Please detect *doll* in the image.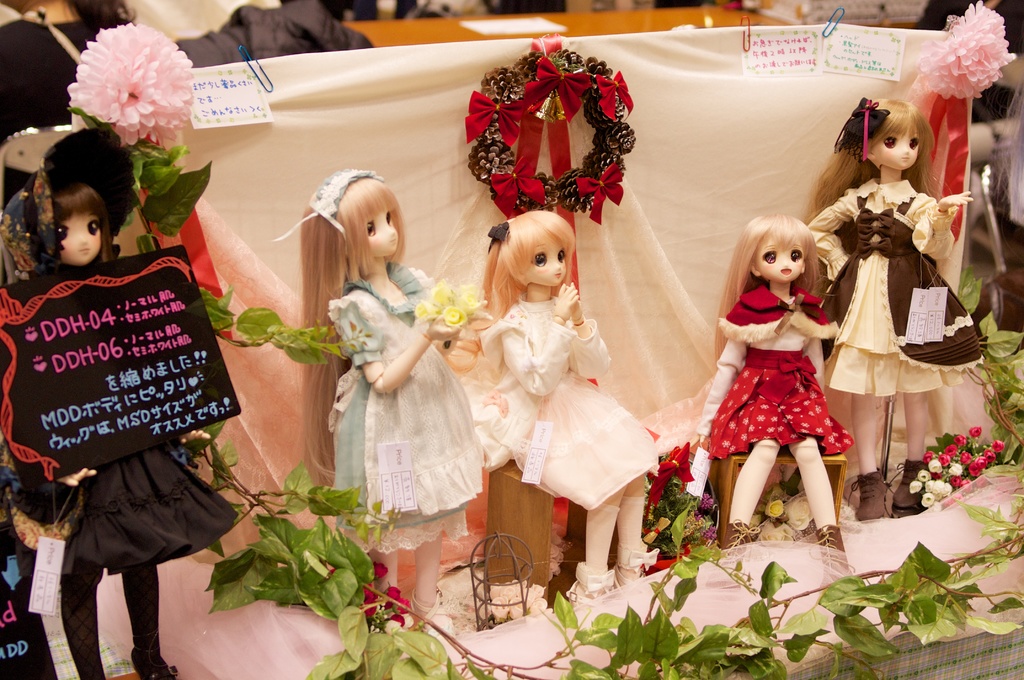
bbox=[696, 213, 861, 555].
